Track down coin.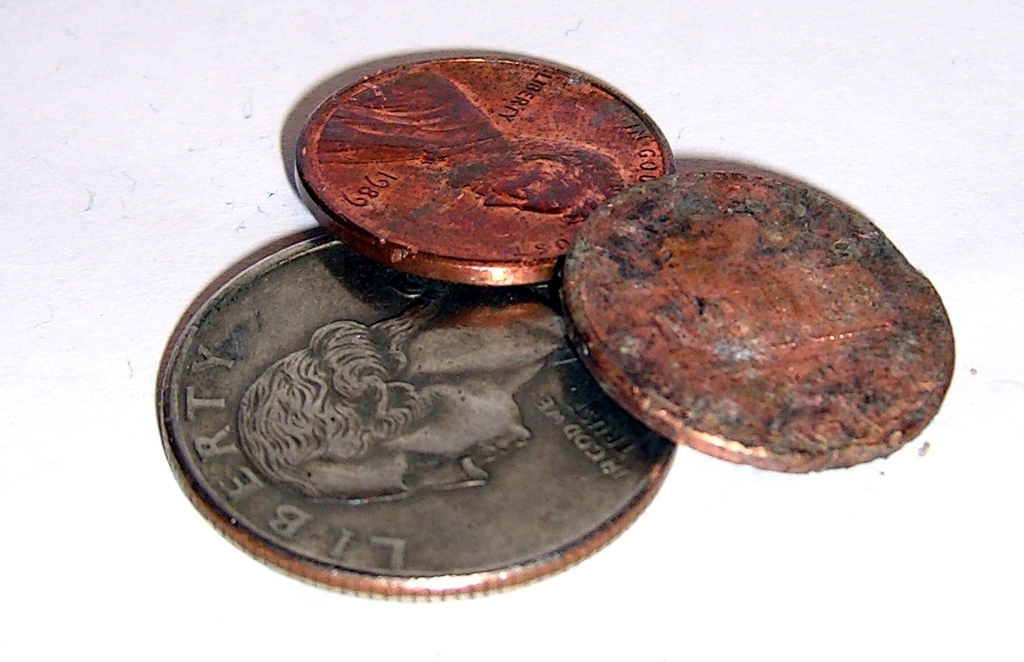
Tracked to crop(162, 232, 678, 604).
